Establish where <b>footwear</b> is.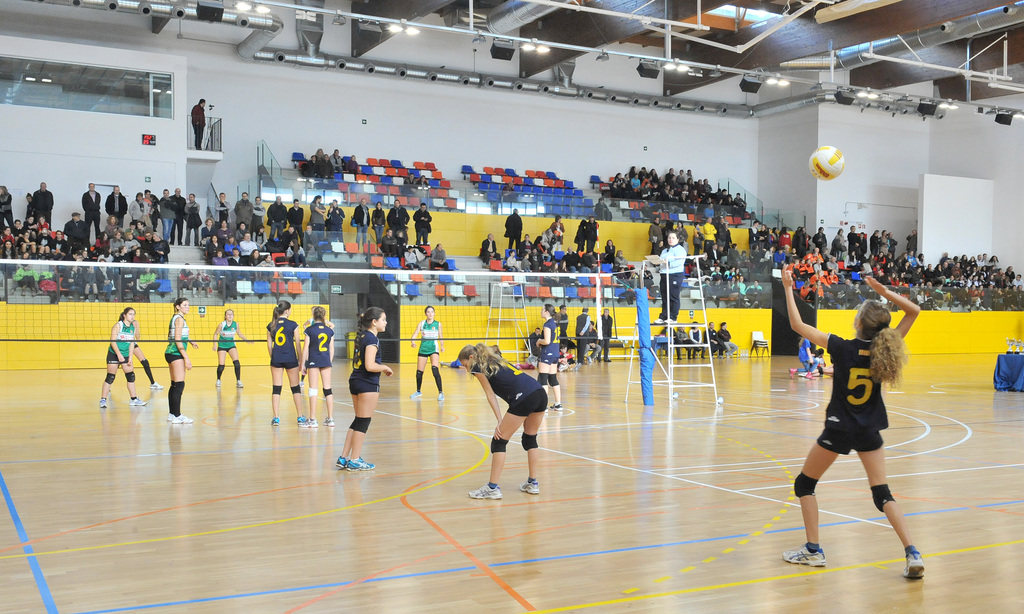
Established at l=298, t=414, r=308, b=423.
